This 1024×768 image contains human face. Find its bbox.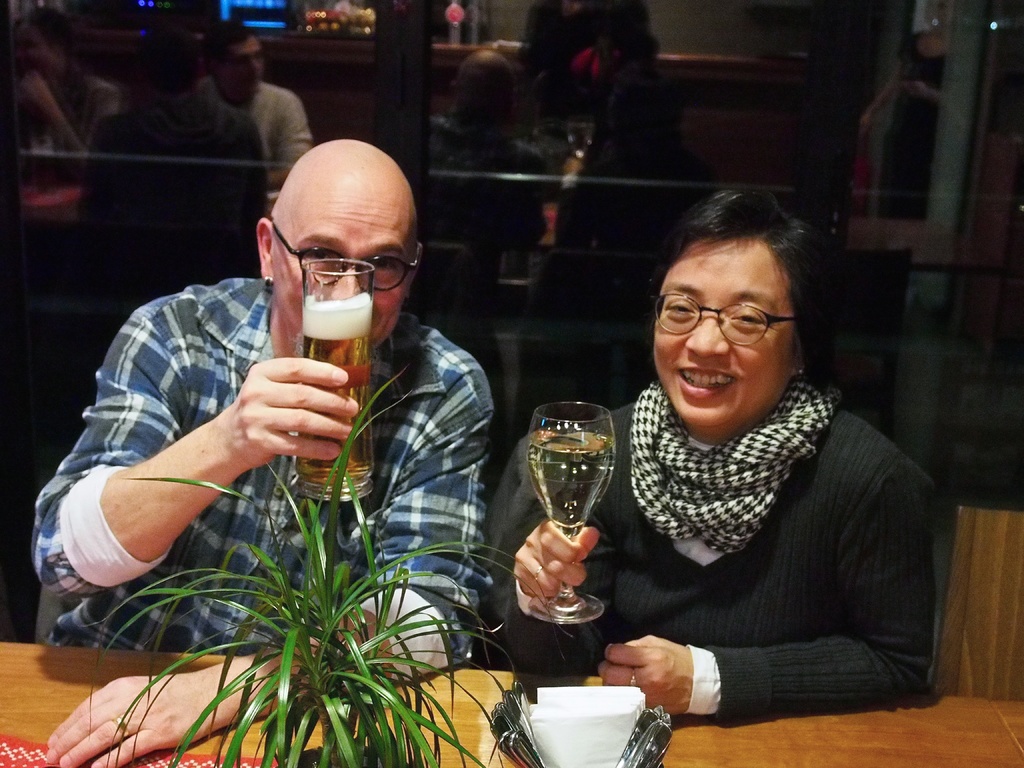
{"left": 657, "top": 240, "right": 792, "bottom": 428}.
